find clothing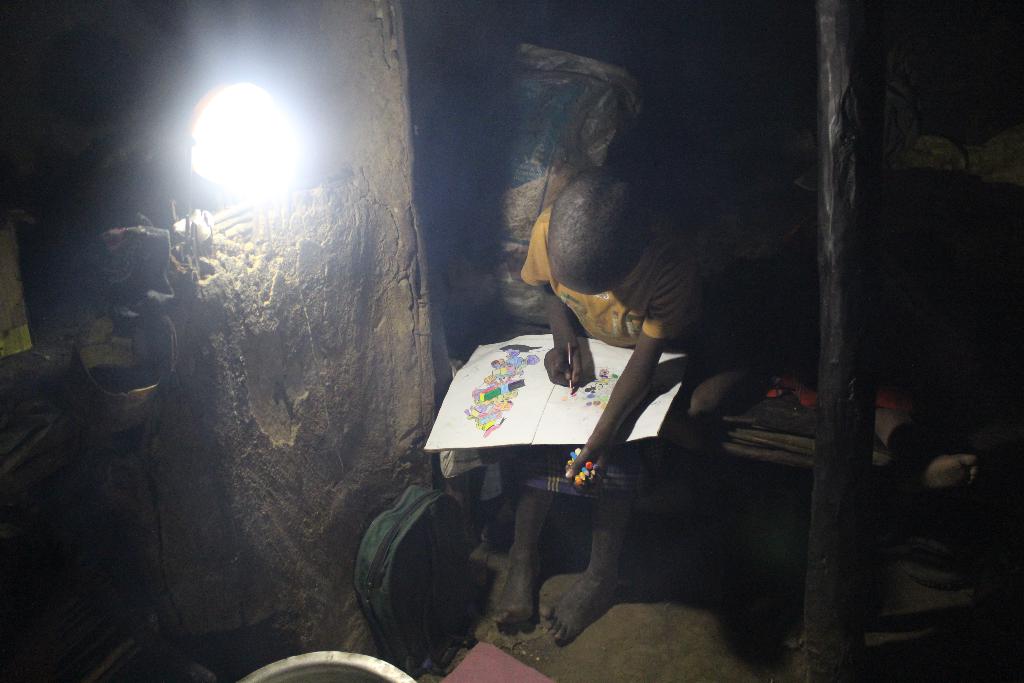
{"x1": 524, "y1": 207, "x2": 708, "y2": 506}
